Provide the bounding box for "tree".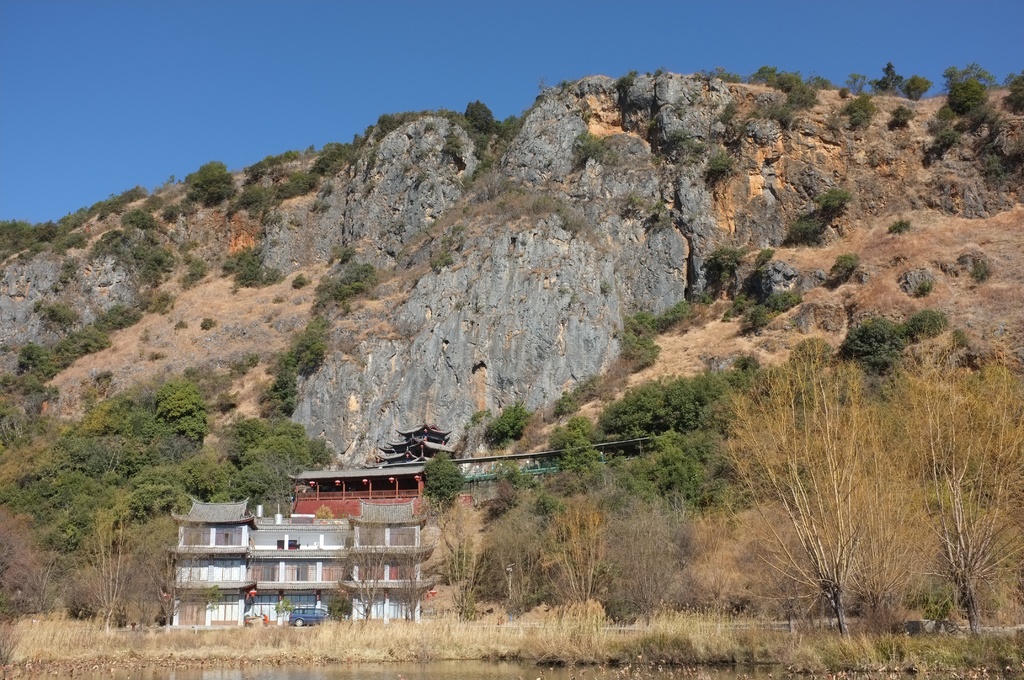
box(943, 63, 998, 89).
